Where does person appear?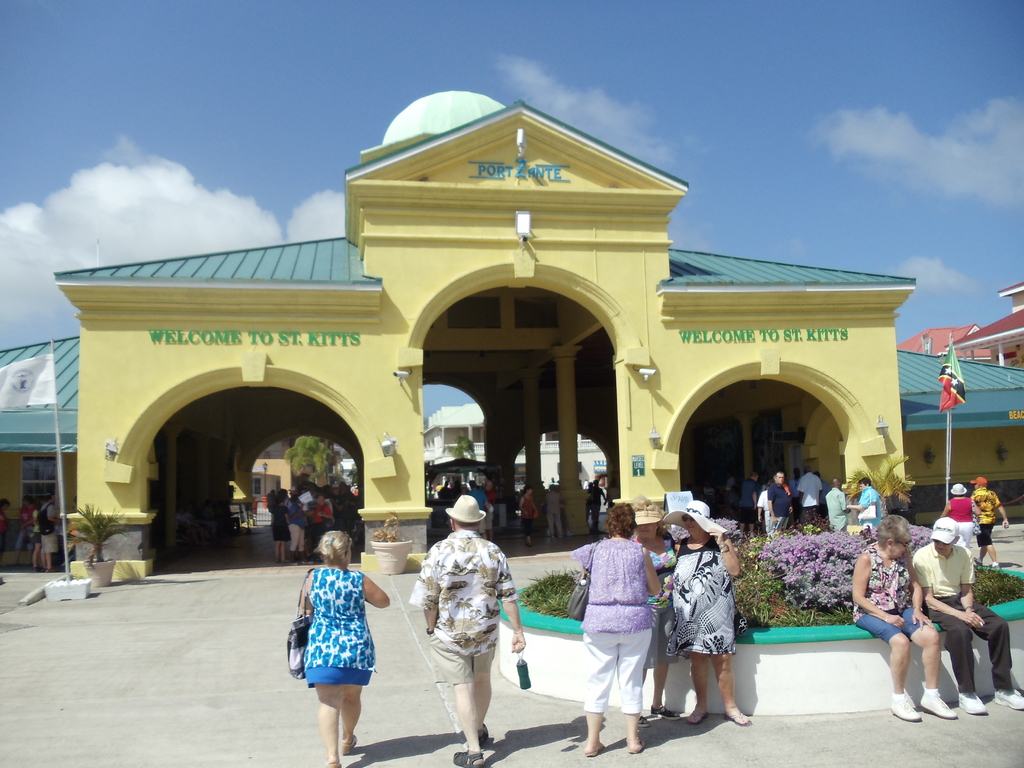
Appears at [850,511,961,722].
